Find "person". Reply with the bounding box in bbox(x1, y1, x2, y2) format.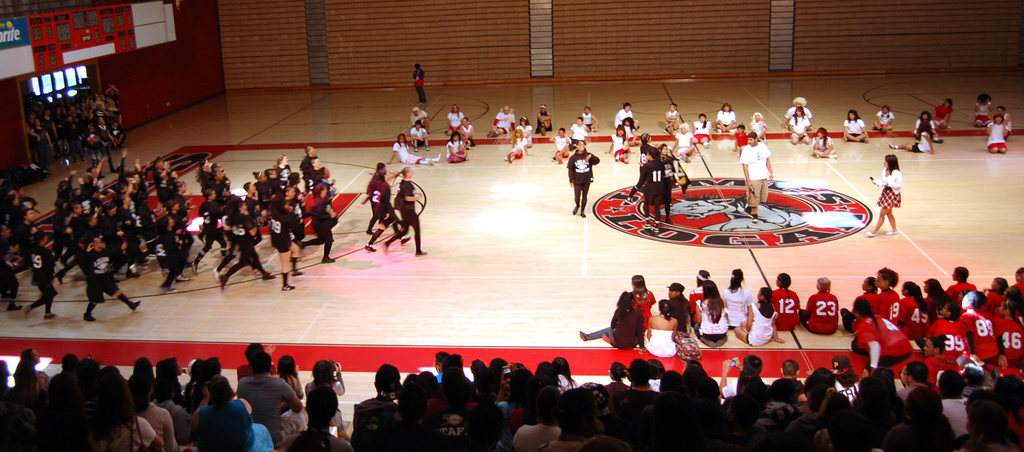
bbox(547, 130, 570, 164).
